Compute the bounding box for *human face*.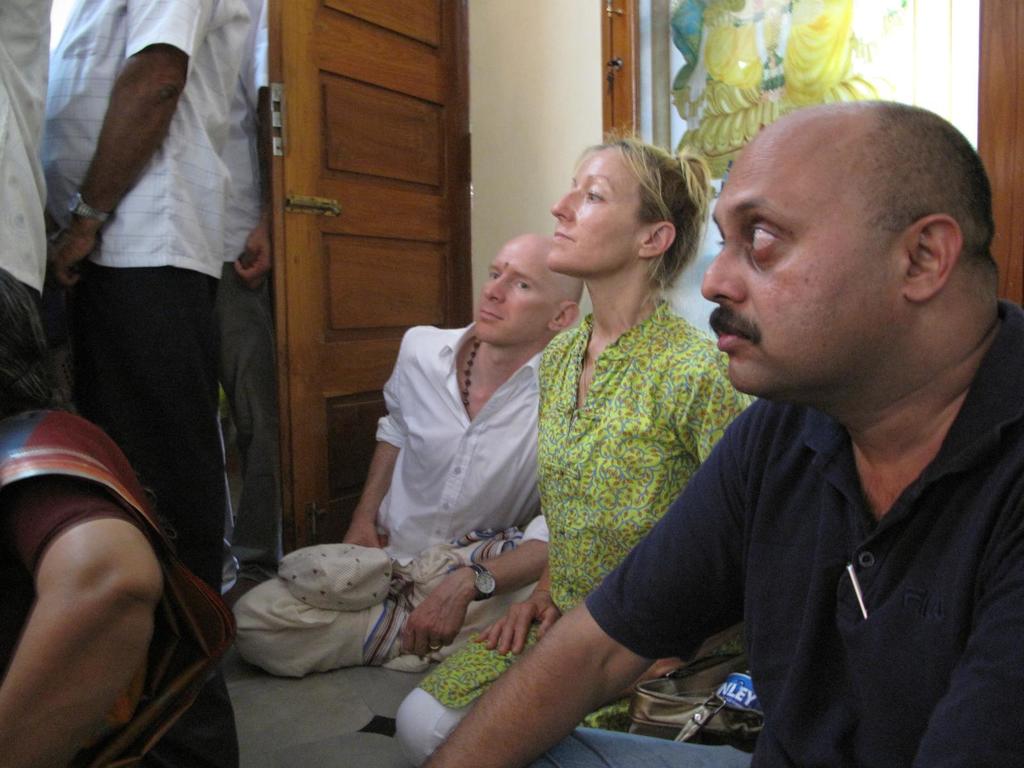
[548, 143, 644, 282].
